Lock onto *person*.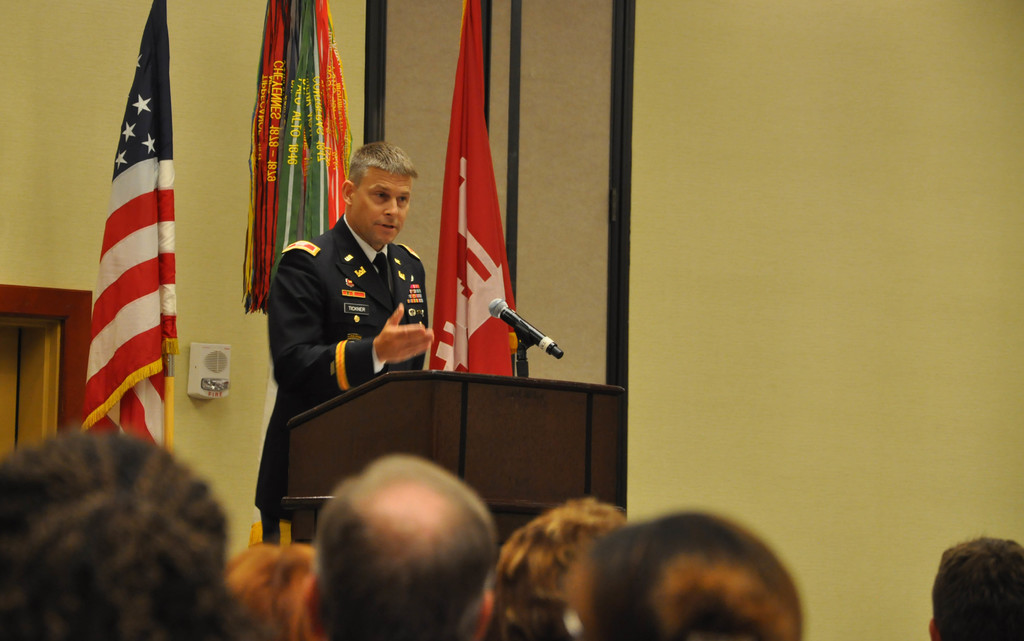
Locked: pyautogui.locateOnScreen(934, 537, 1023, 640).
